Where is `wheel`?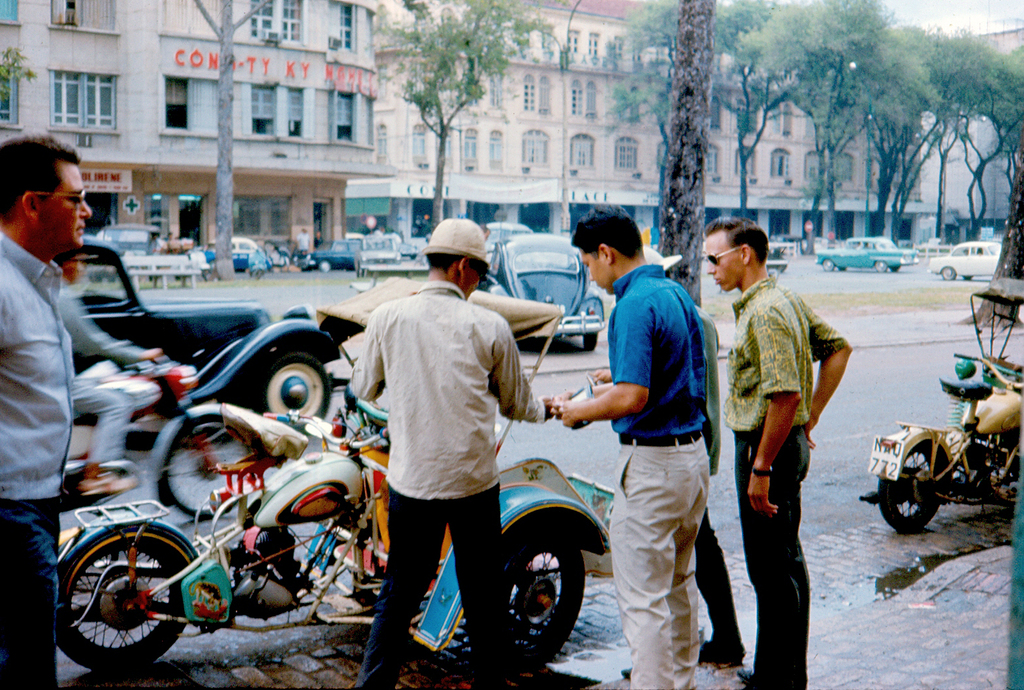
box=[583, 325, 604, 352].
